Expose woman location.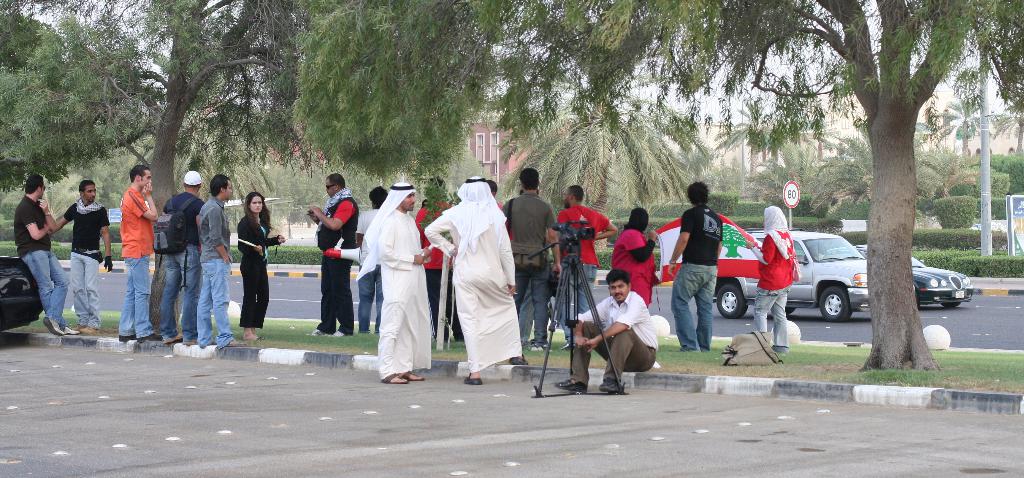
Exposed at Rect(742, 207, 797, 355).
